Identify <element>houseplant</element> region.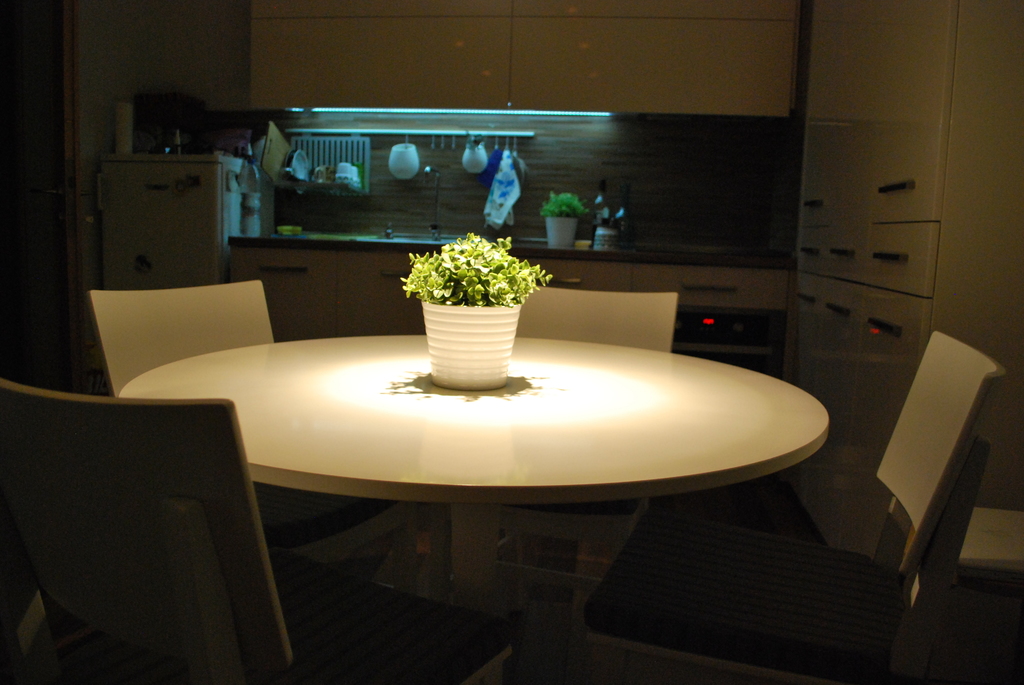
Region: x1=399 y1=219 x2=549 y2=377.
